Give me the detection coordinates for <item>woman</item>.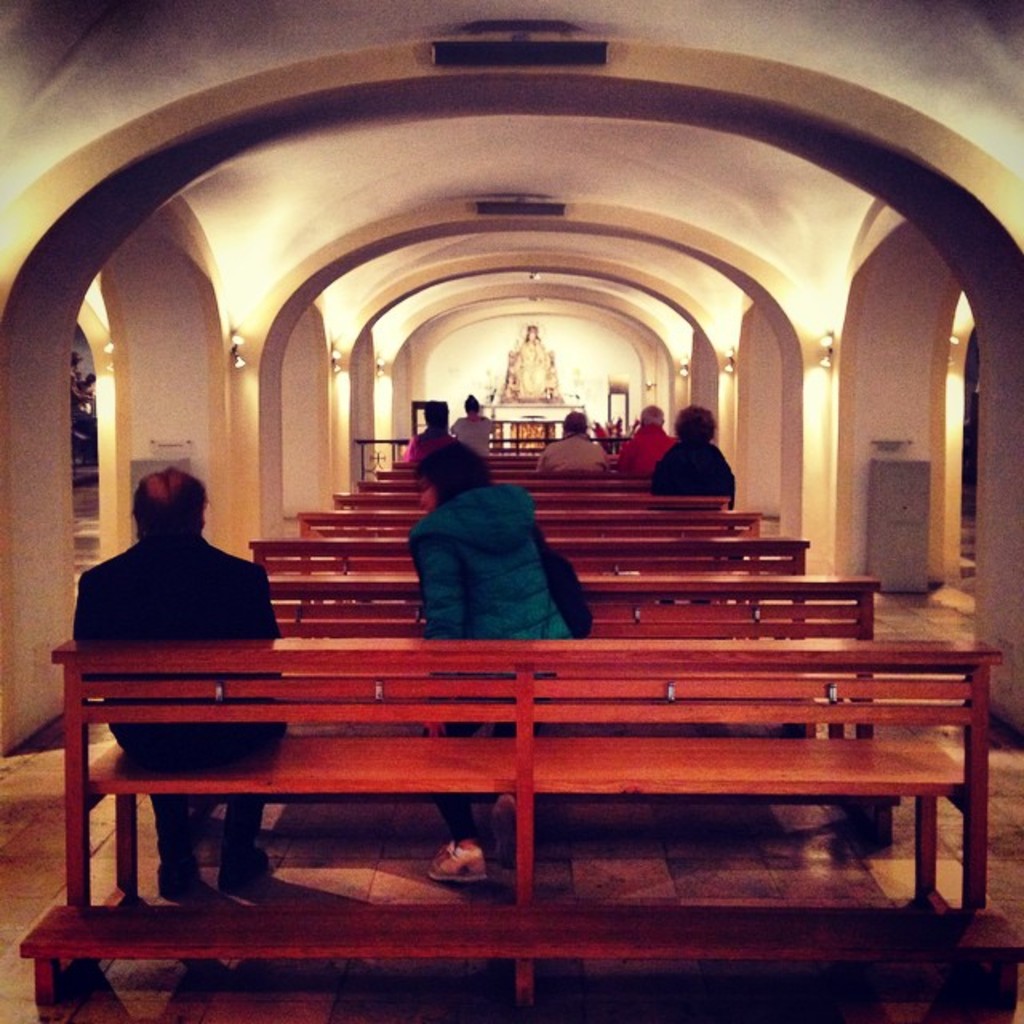
403,435,578,885.
